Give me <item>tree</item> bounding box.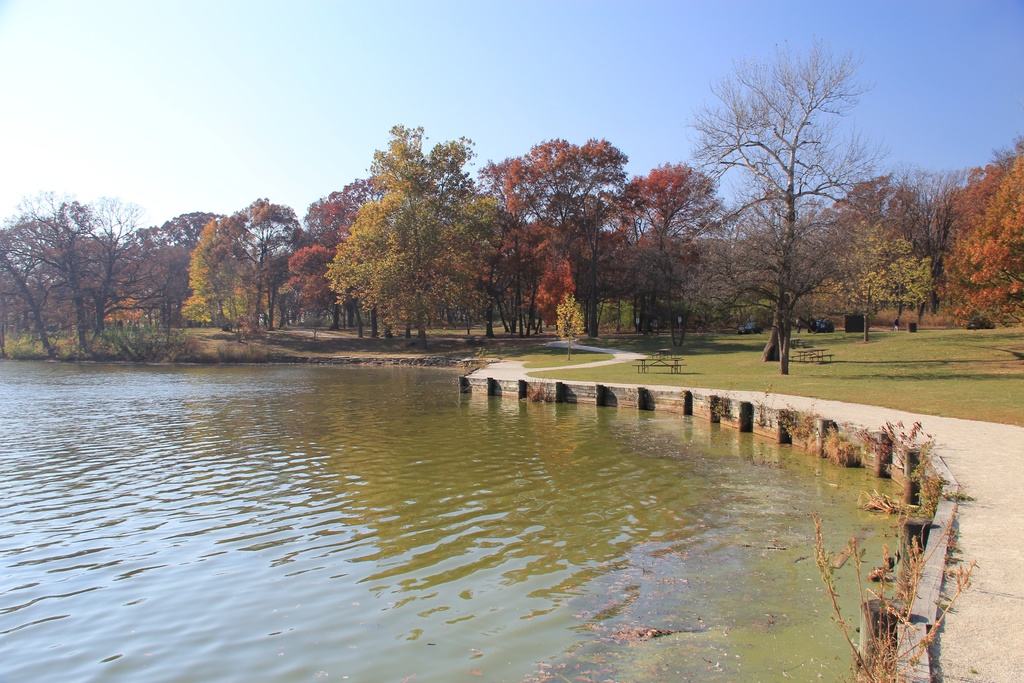
<box>0,222,73,362</box>.
